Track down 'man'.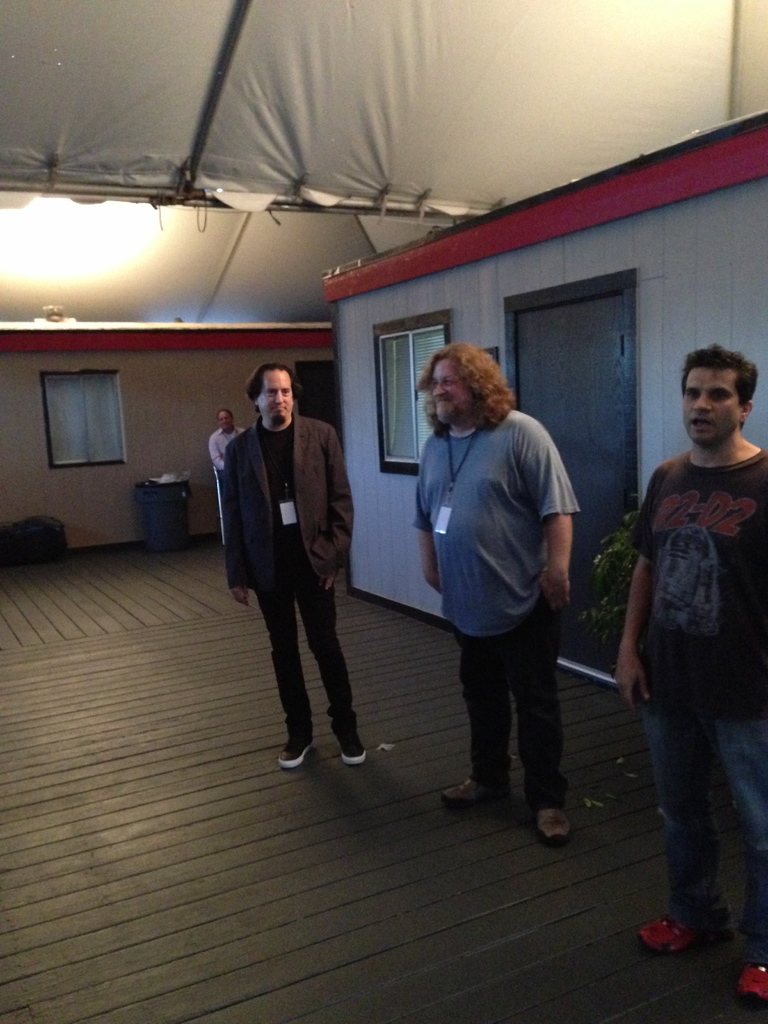
Tracked to 618:336:767:1010.
